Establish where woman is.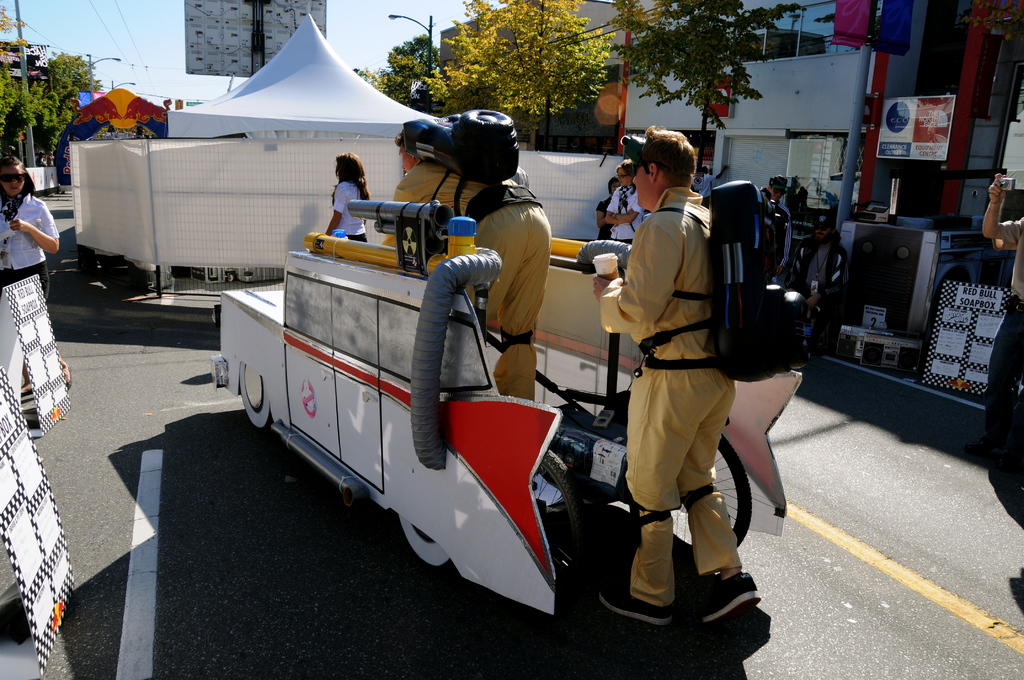
Established at 0/152/72/404.
